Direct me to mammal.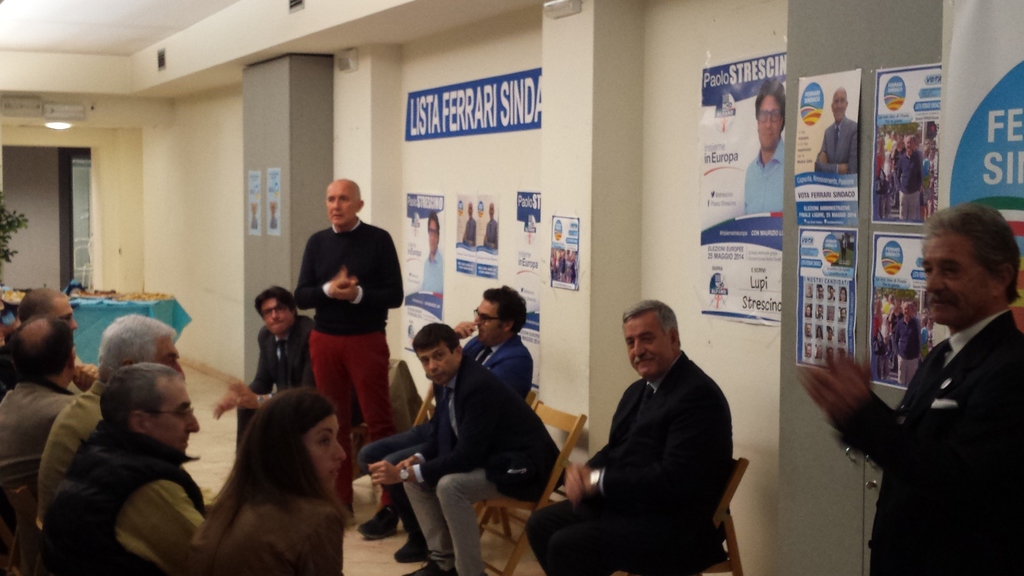
Direction: crop(817, 285, 824, 296).
